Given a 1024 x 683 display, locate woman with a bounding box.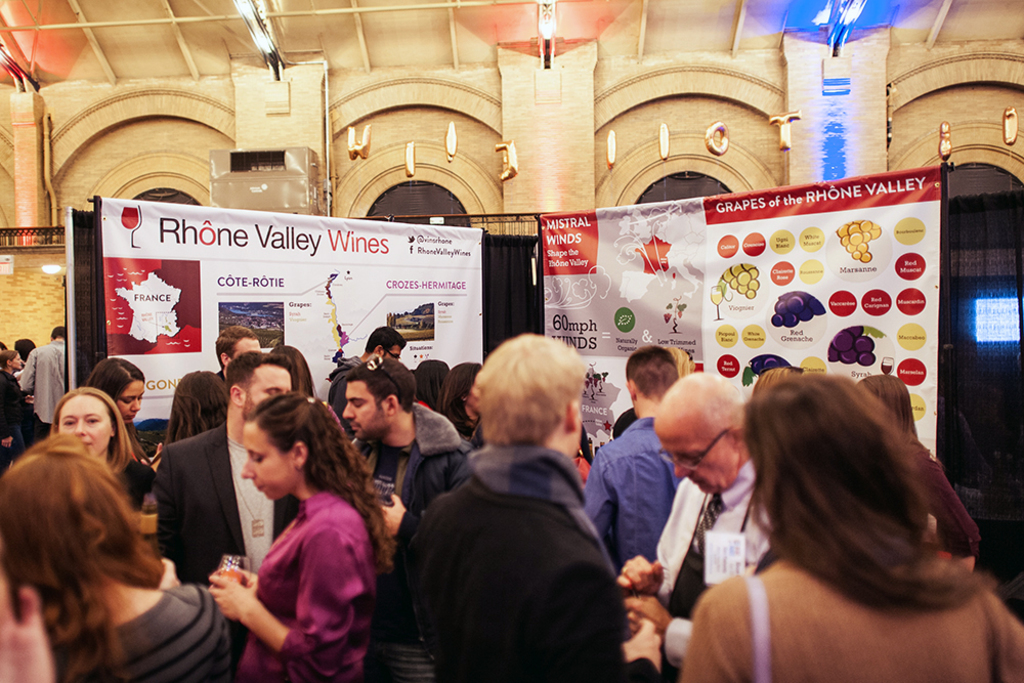
Located: [0, 426, 234, 682].
